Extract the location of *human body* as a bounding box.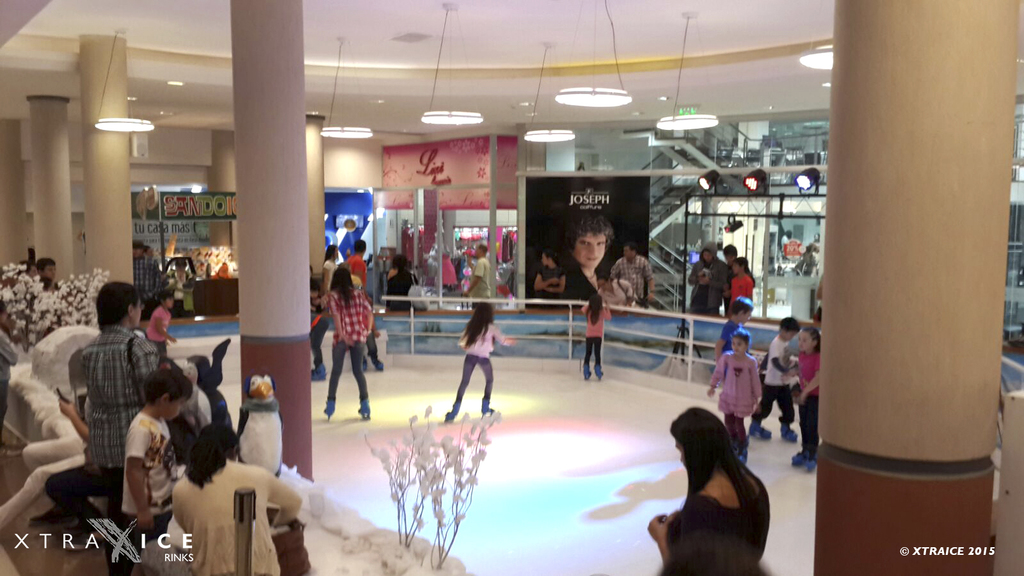
[left=465, top=257, right=487, bottom=303].
